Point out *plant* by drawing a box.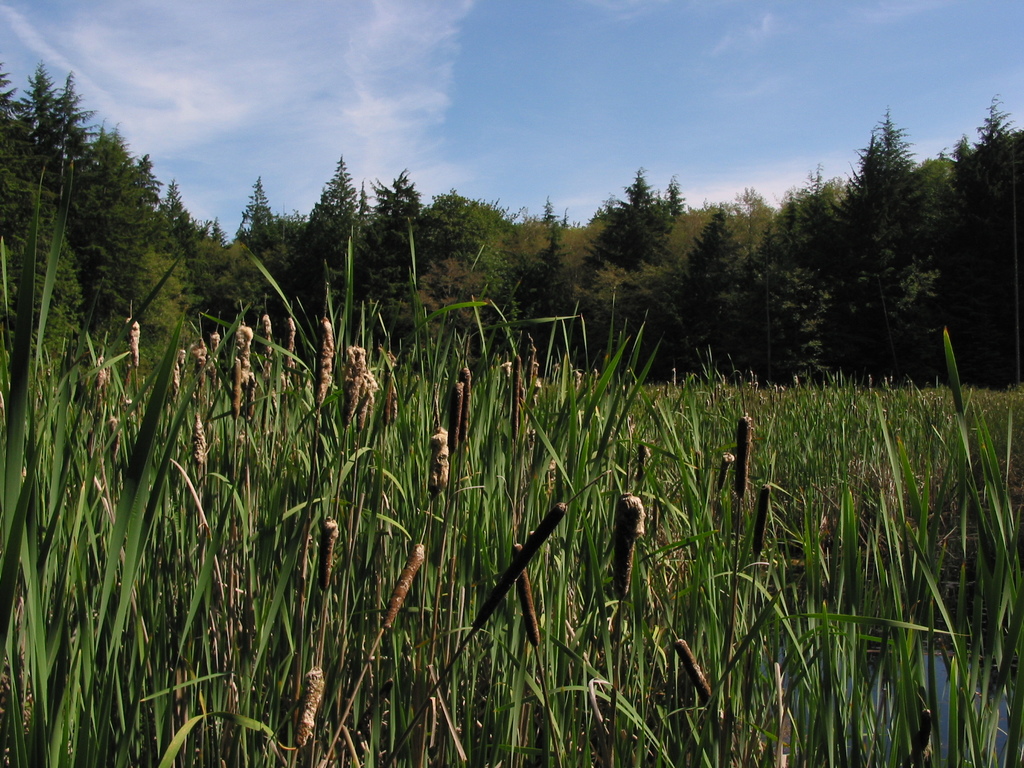
bbox=(0, 155, 1023, 767).
